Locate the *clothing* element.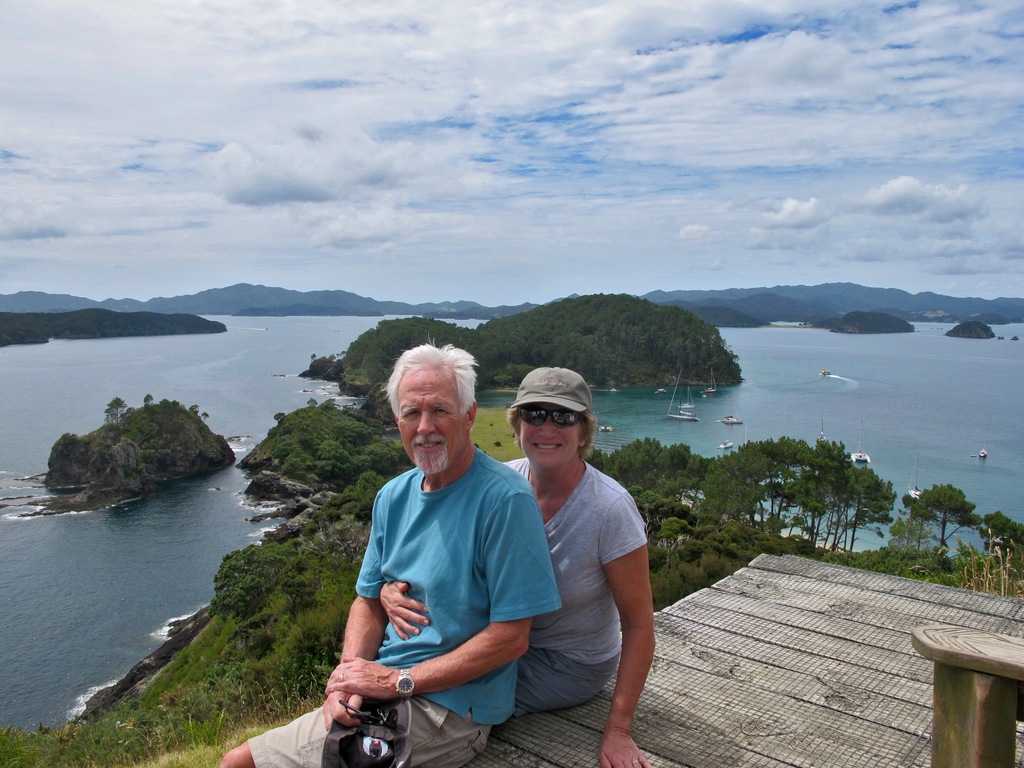
Element bbox: 495:451:645:716.
